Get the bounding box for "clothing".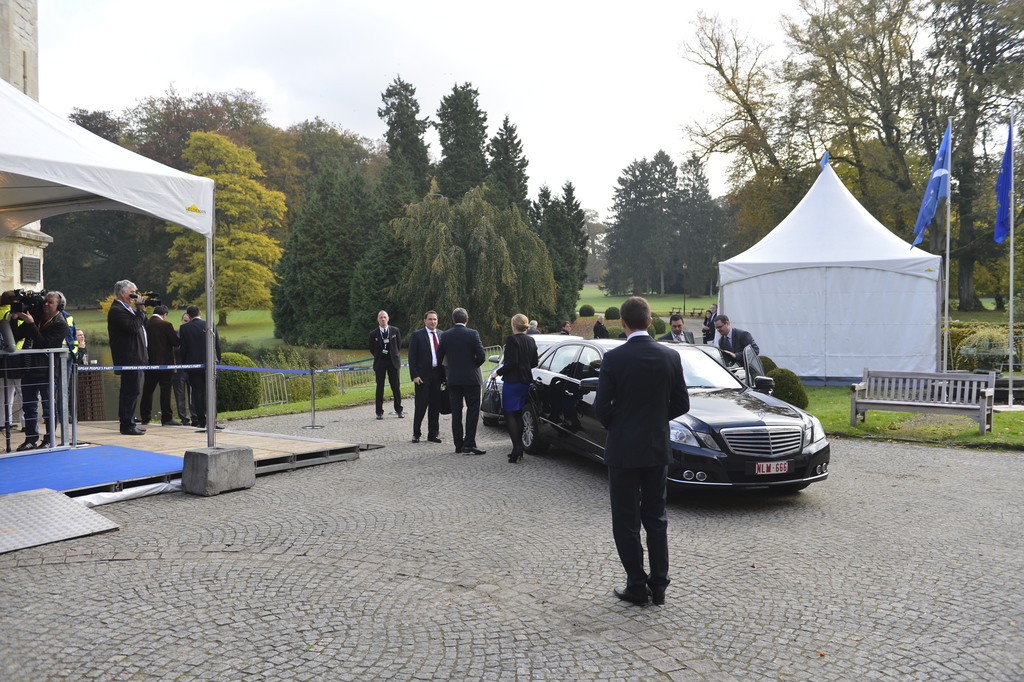
box(74, 344, 89, 368).
